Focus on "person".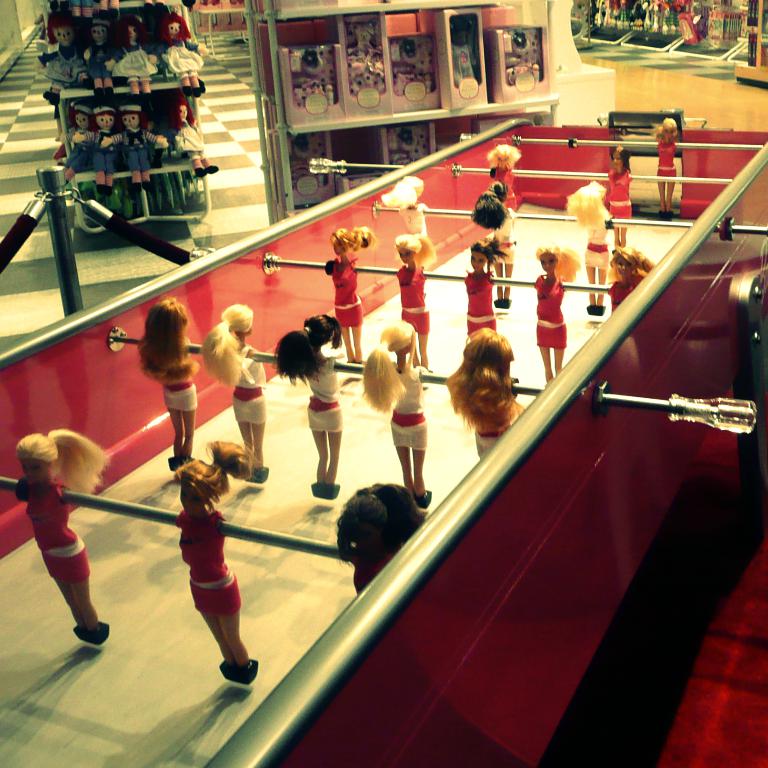
Focused at 135/299/199/472.
